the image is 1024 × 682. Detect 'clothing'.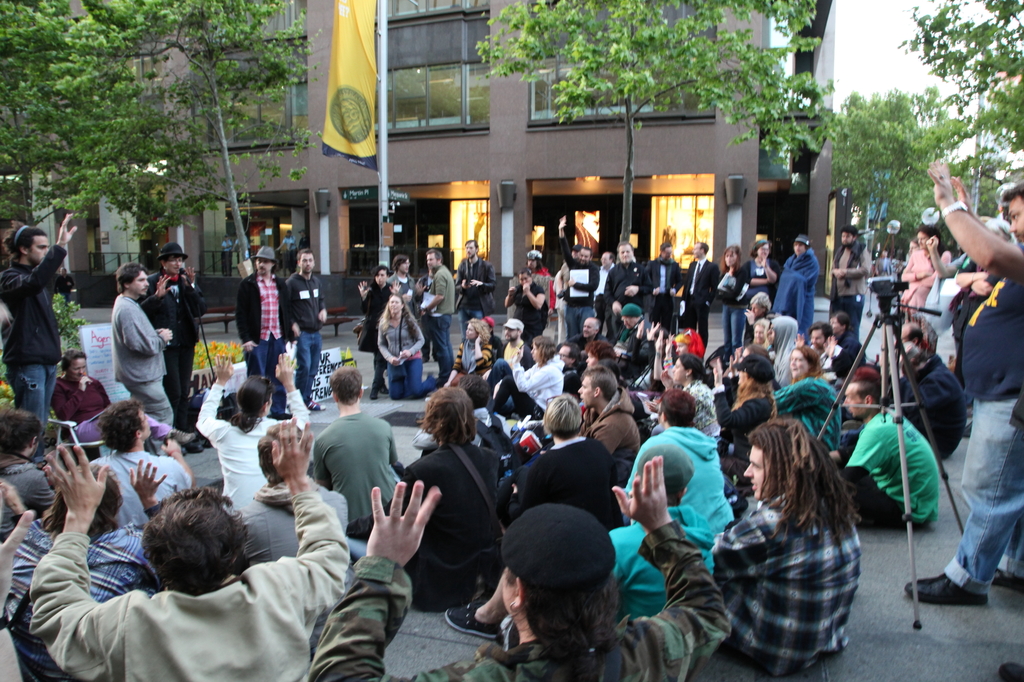
Detection: left=194, top=382, right=287, bottom=522.
